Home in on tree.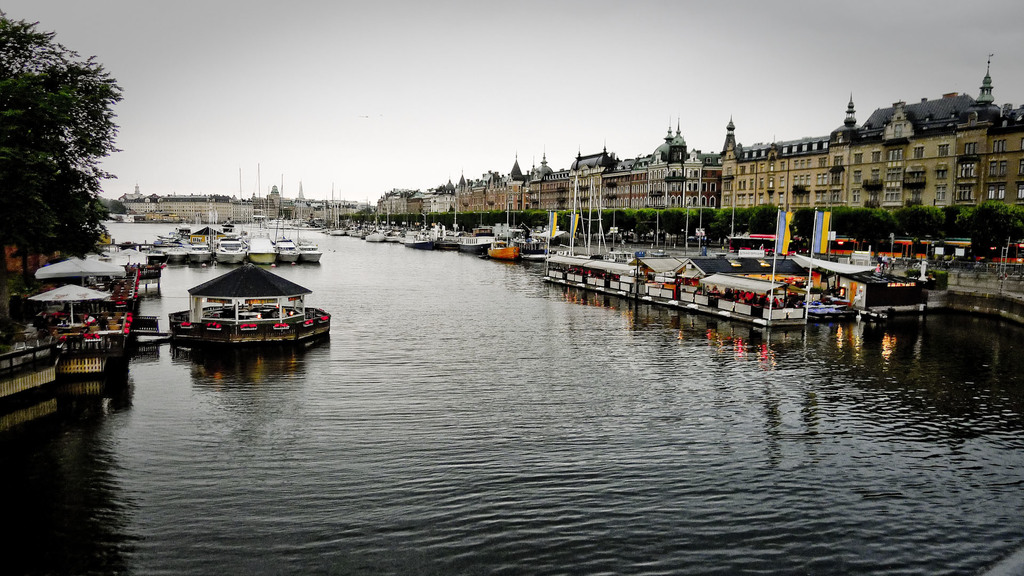
Homed in at bbox=(556, 208, 566, 230).
